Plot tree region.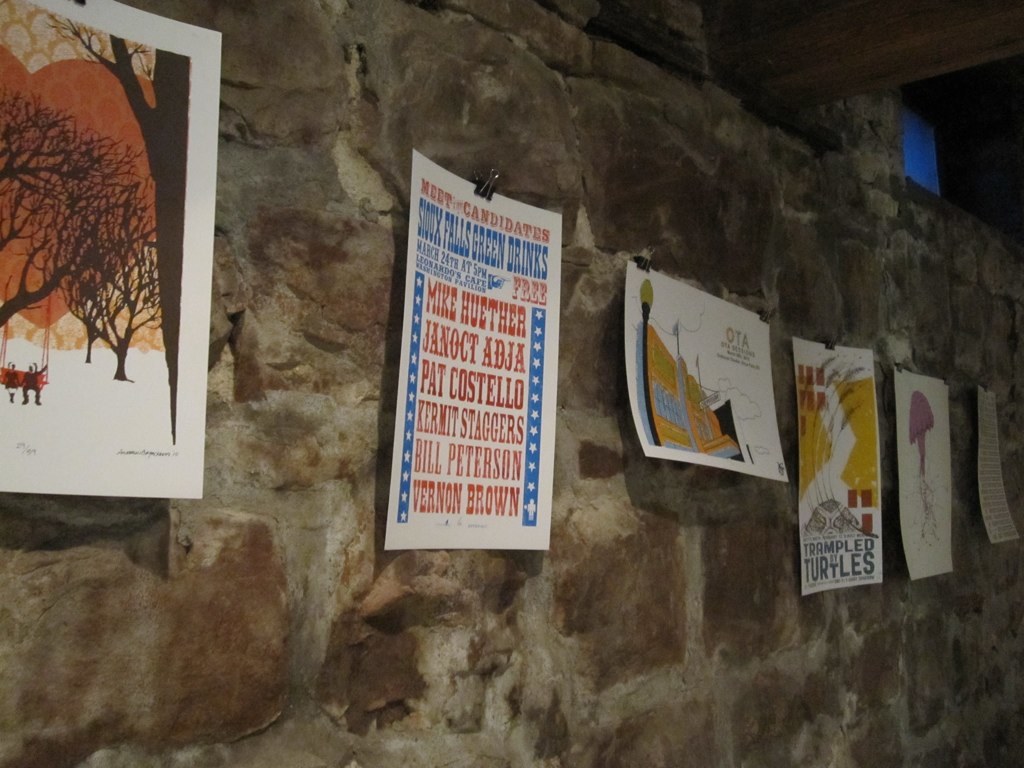
Plotted at <box>40,174,176,385</box>.
